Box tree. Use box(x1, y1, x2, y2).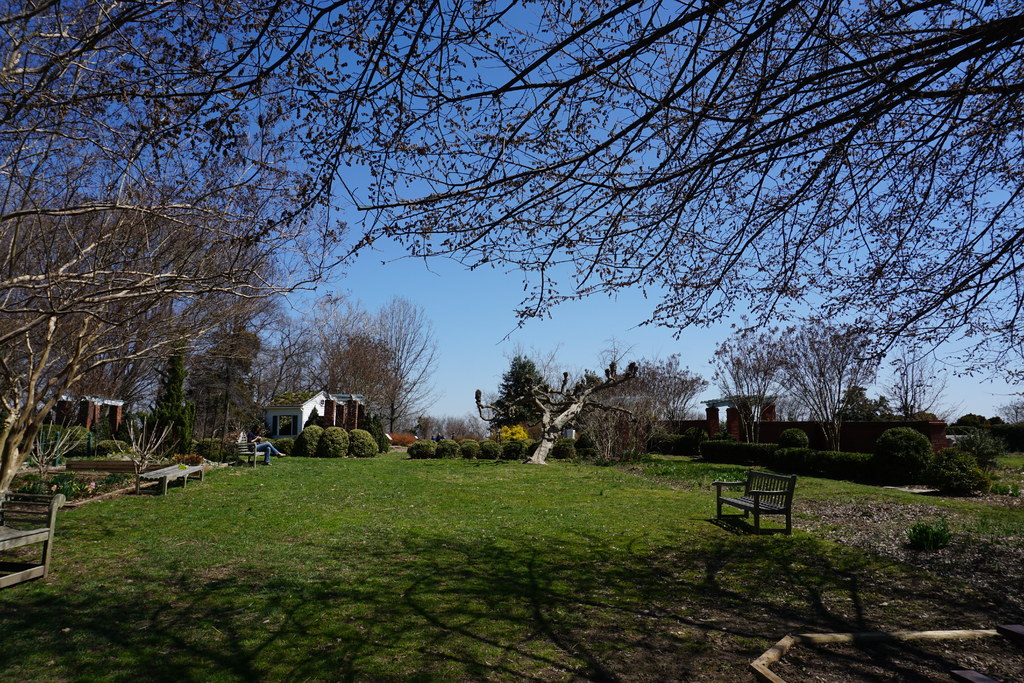
box(519, 347, 641, 467).
